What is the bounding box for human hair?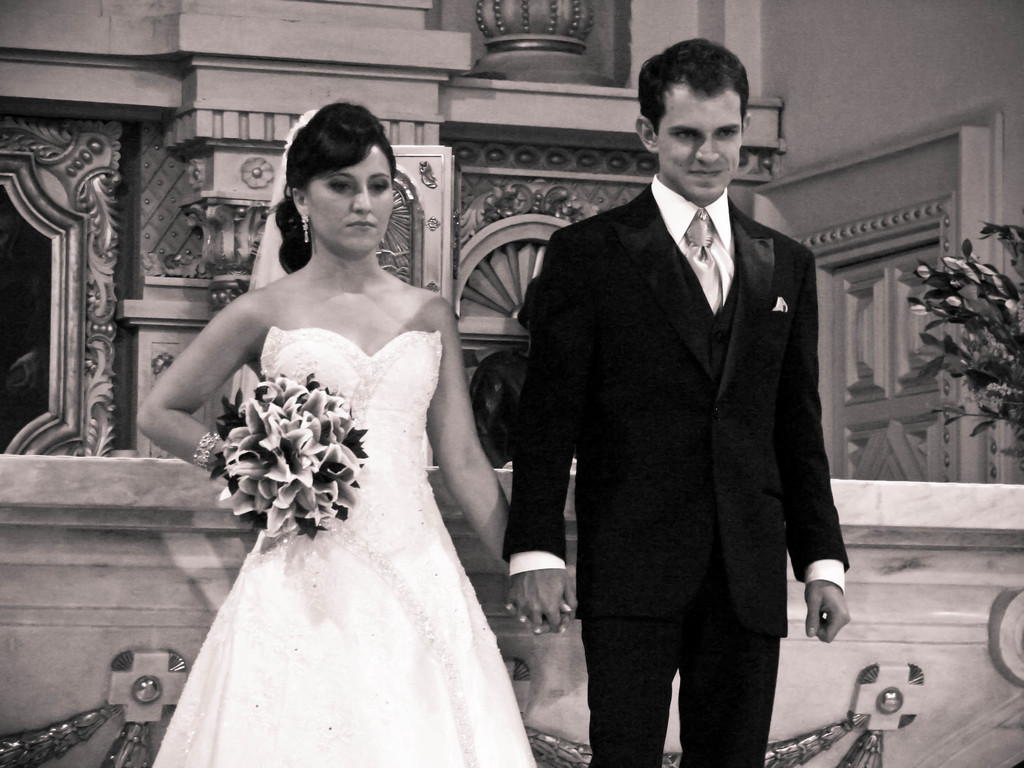
bbox(637, 36, 747, 127).
